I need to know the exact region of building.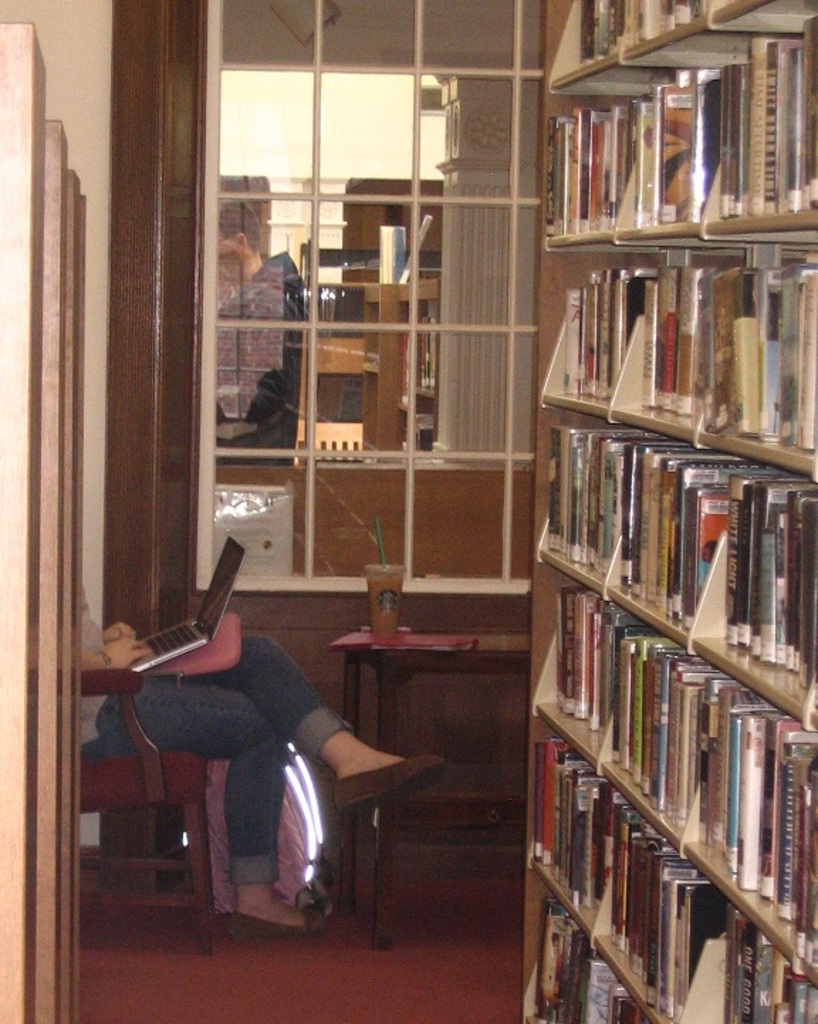
Region: rect(0, 0, 817, 1023).
